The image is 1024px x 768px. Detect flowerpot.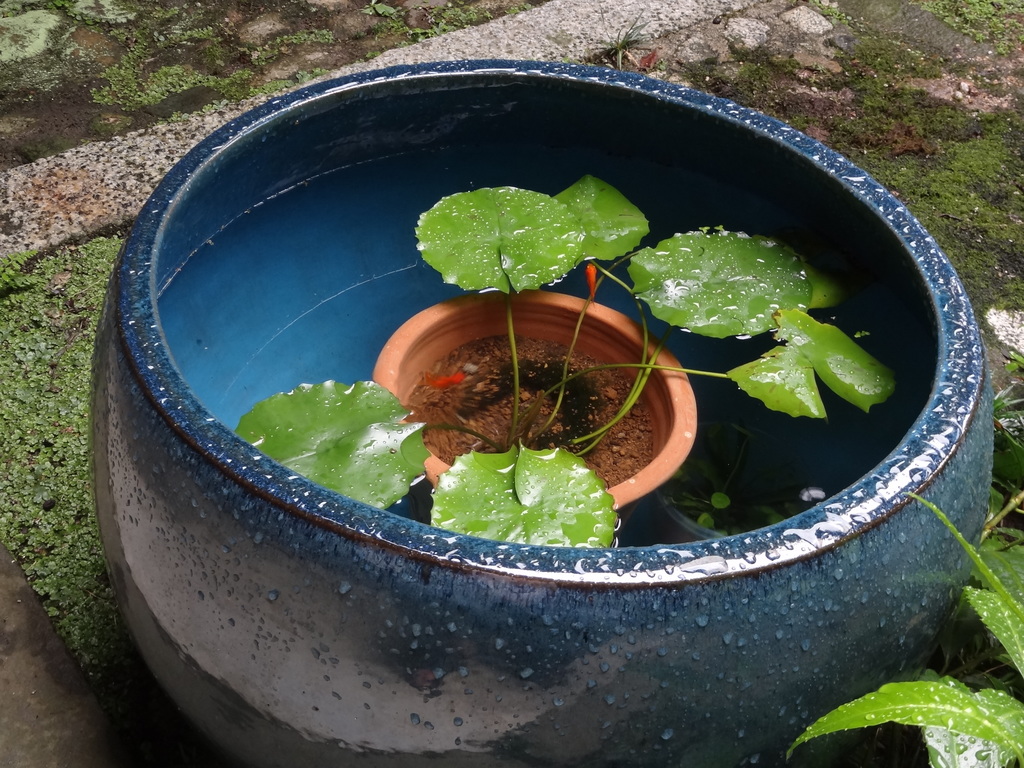
Detection: (361,294,720,545).
